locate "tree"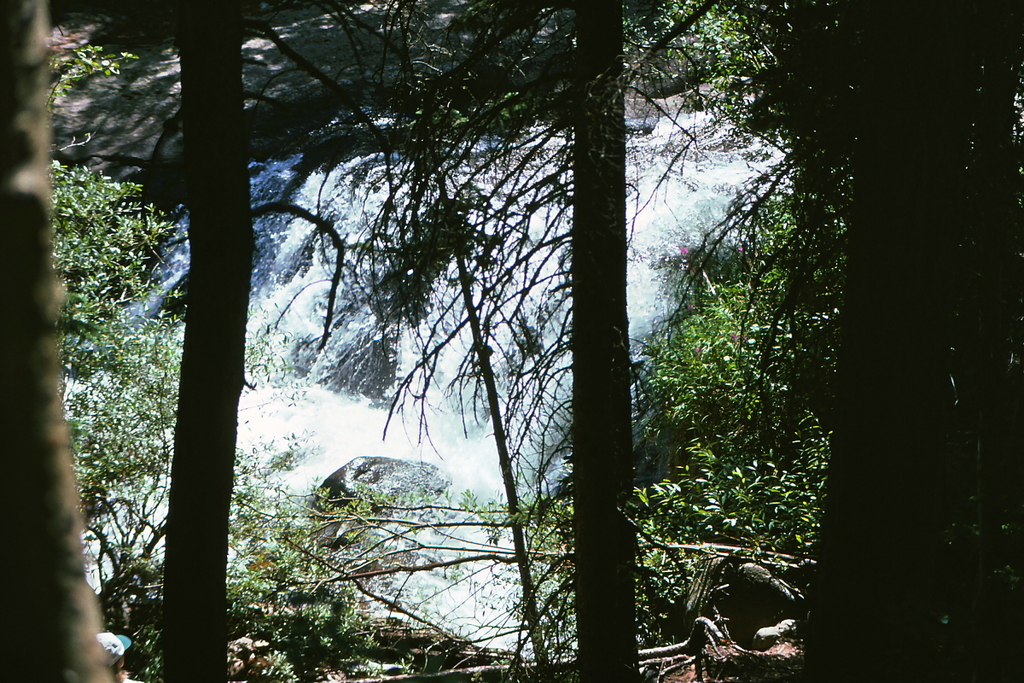
pyautogui.locateOnScreen(67, 0, 428, 682)
